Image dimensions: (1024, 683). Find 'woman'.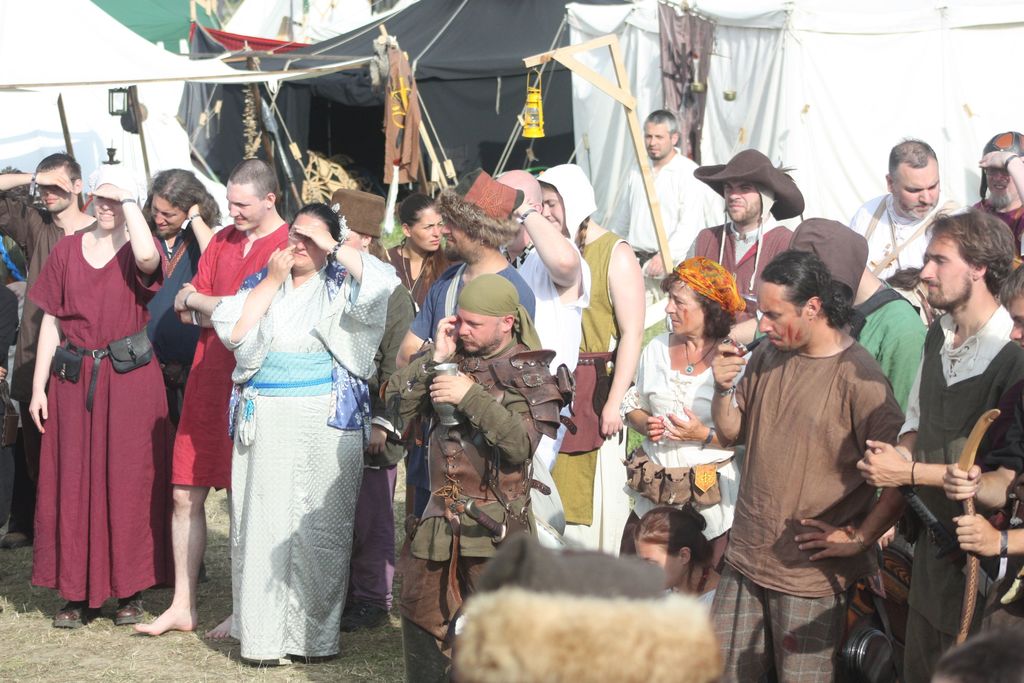
(625, 265, 754, 617).
